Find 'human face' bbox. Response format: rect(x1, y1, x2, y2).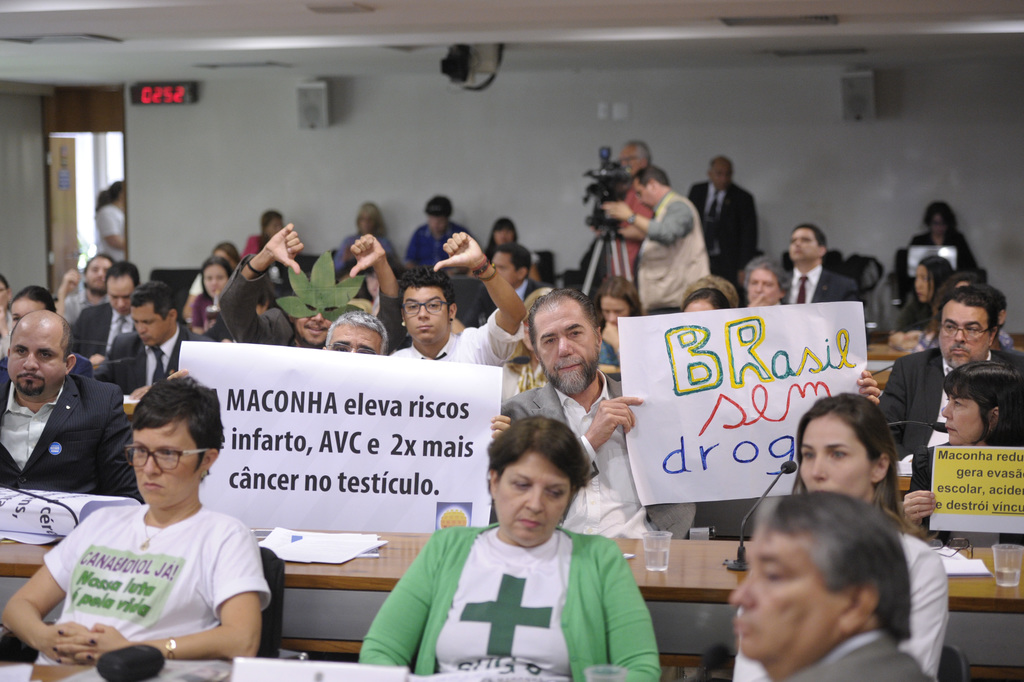
rect(915, 268, 934, 306).
